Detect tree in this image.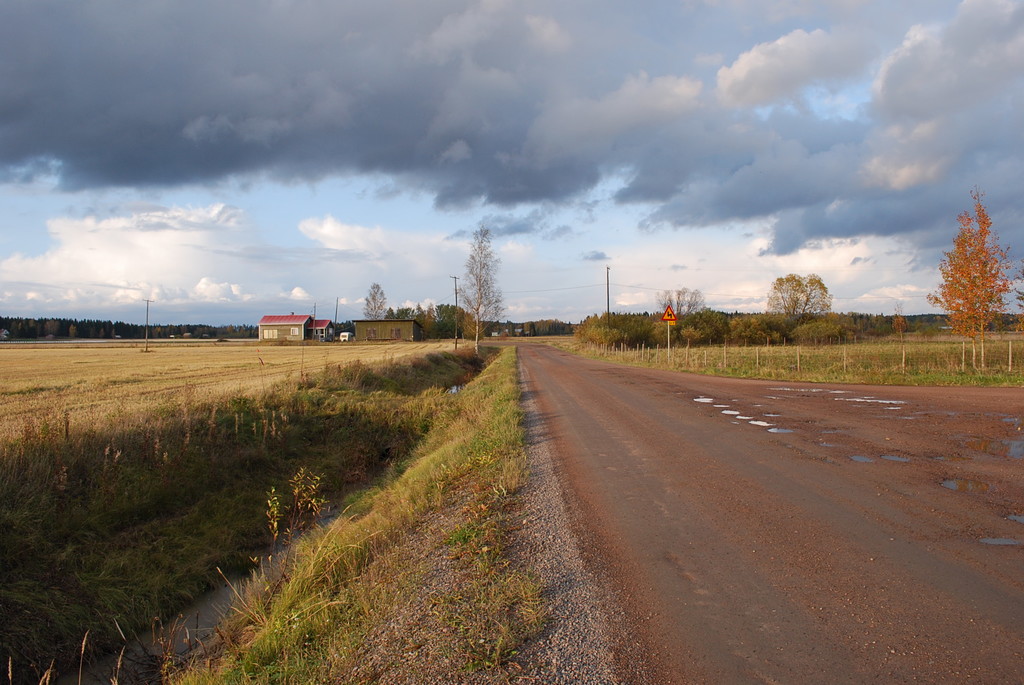
Detection: [x1=360, y1=280, x2=391, y2=319].
